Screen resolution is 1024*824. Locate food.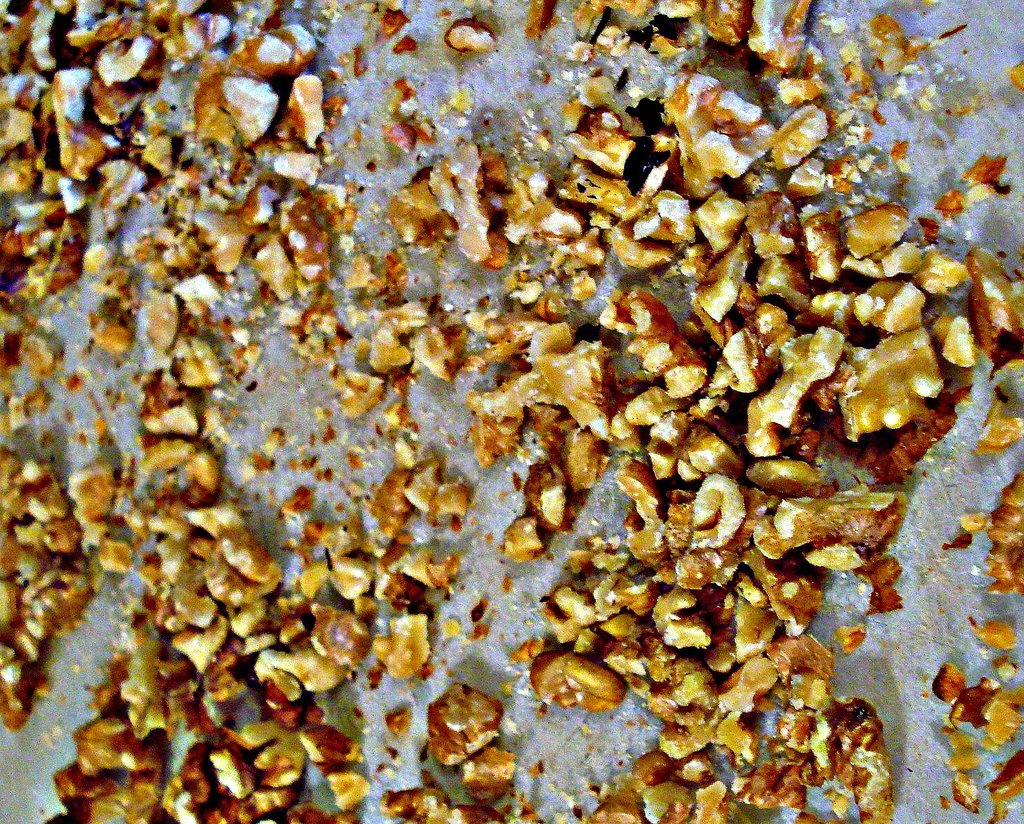
pyautogui.locateOnScreen(422, 690, 510, 784).
